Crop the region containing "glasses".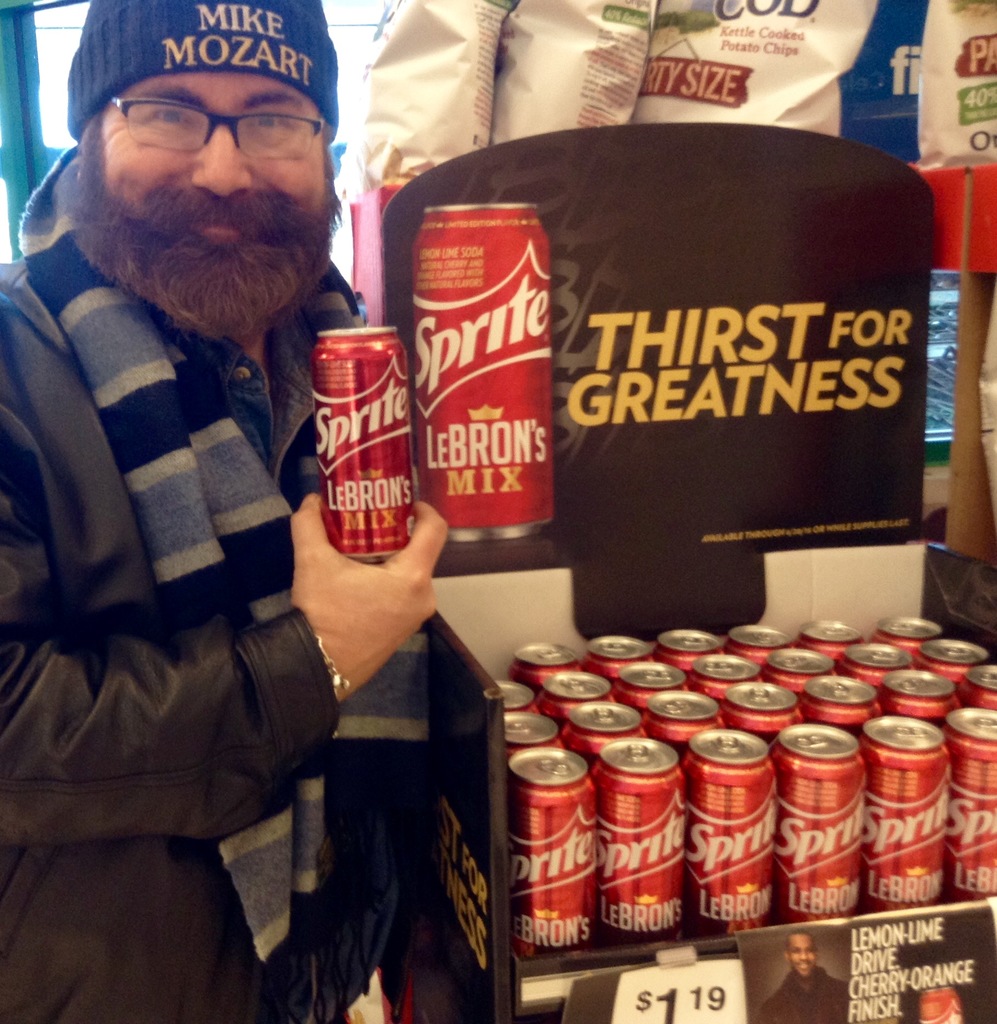
Crop region: 115/100/326/163.
